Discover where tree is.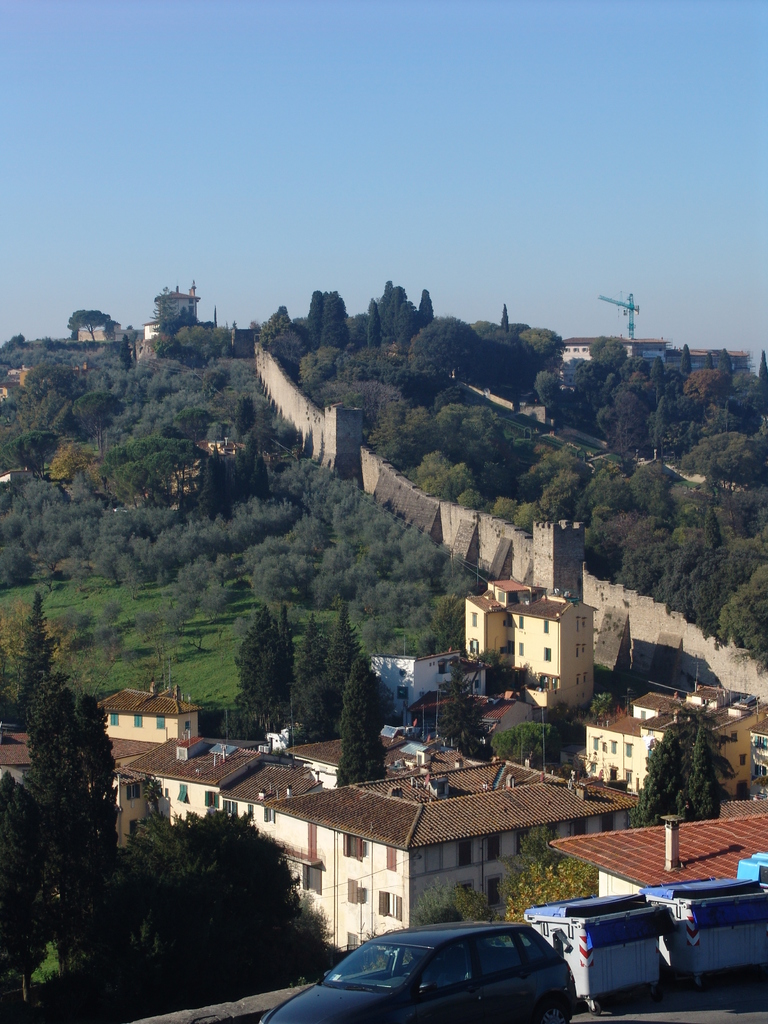
Discovered at (684,722,721,824).
